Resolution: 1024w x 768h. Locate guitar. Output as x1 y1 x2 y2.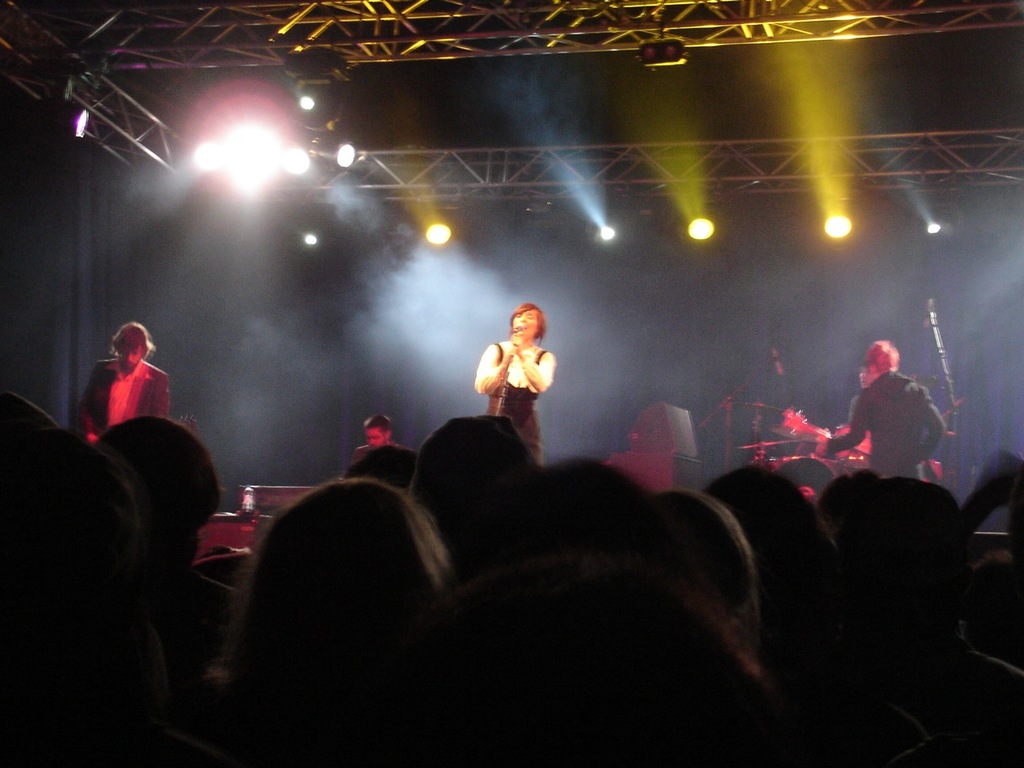
173 413 198 431.
